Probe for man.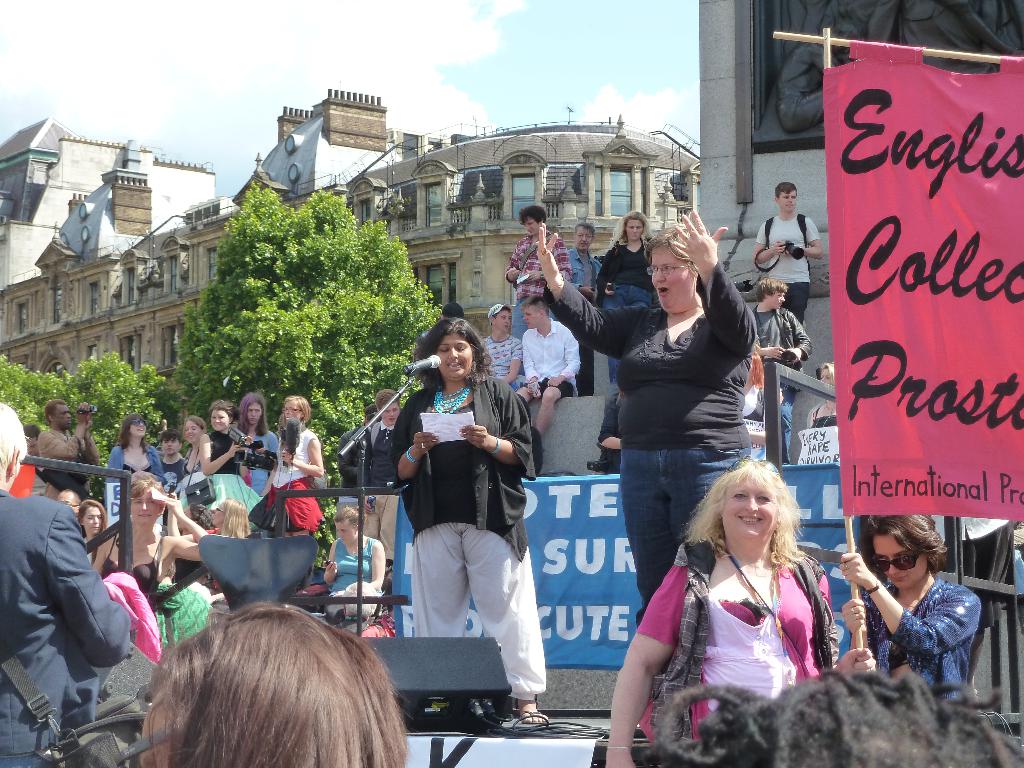
Probe result: [x1=500, y1=287, x2=600, y2=488].
